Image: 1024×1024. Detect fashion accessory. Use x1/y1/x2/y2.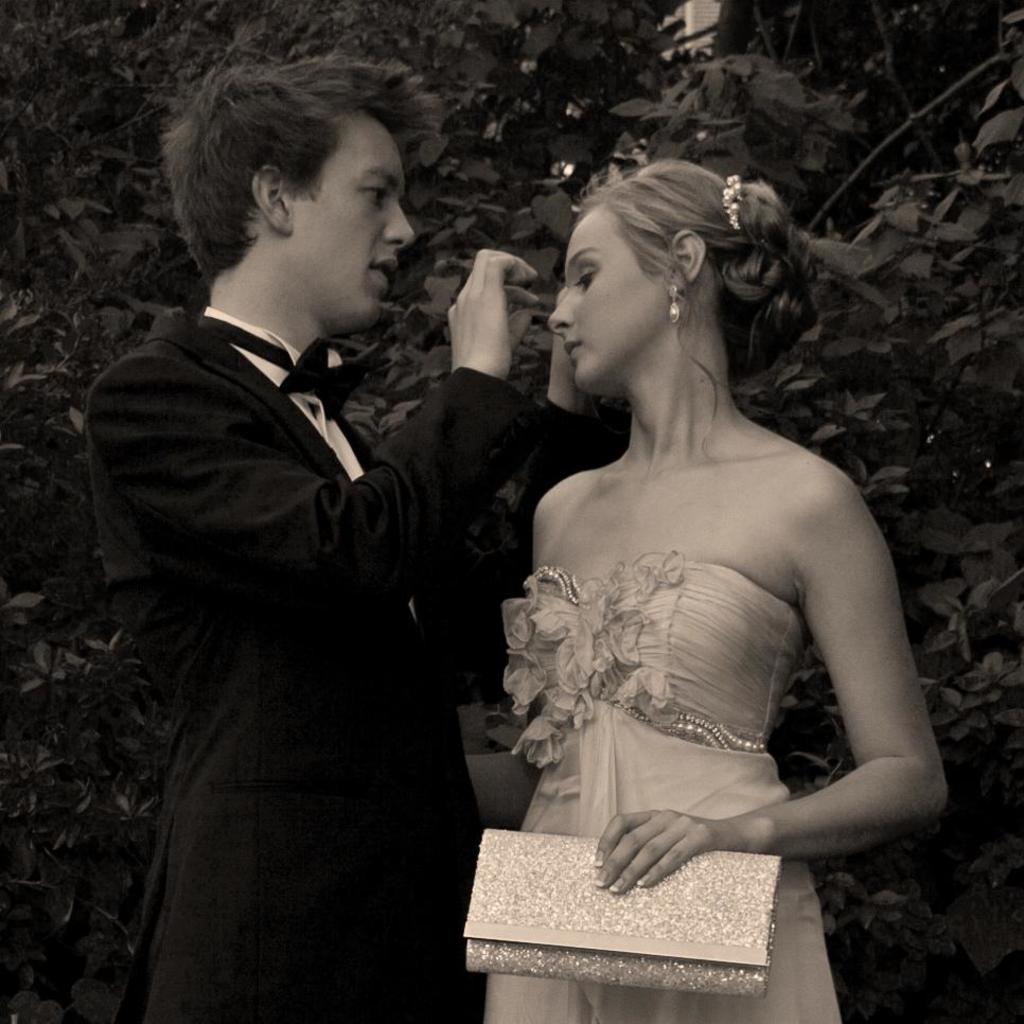
666/284/682/324.
